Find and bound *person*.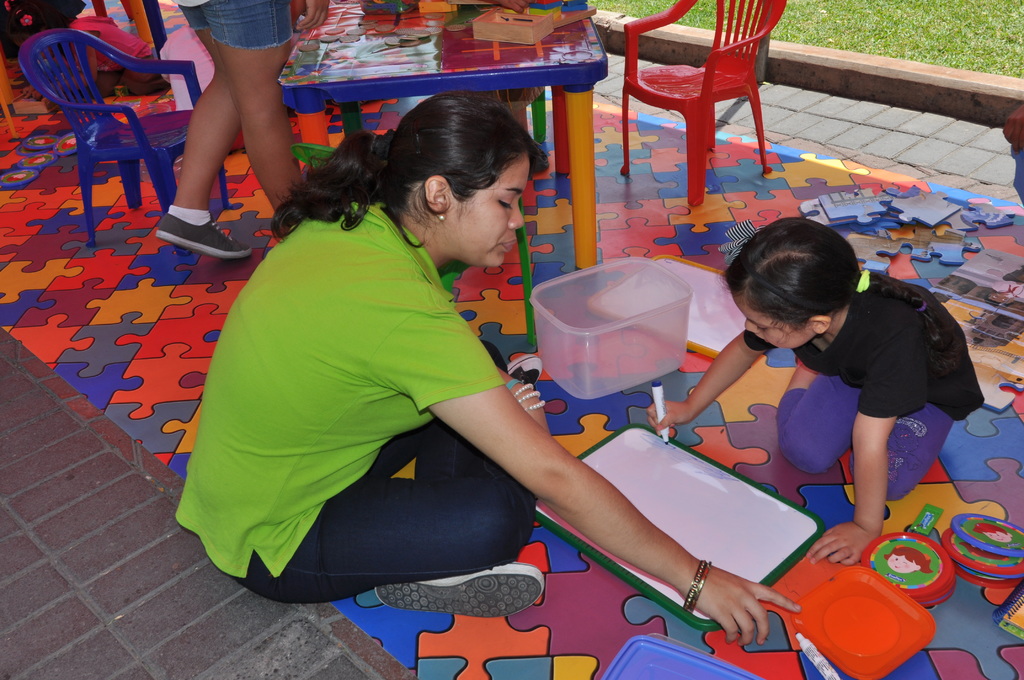
Bound: [171,89,803,647].
